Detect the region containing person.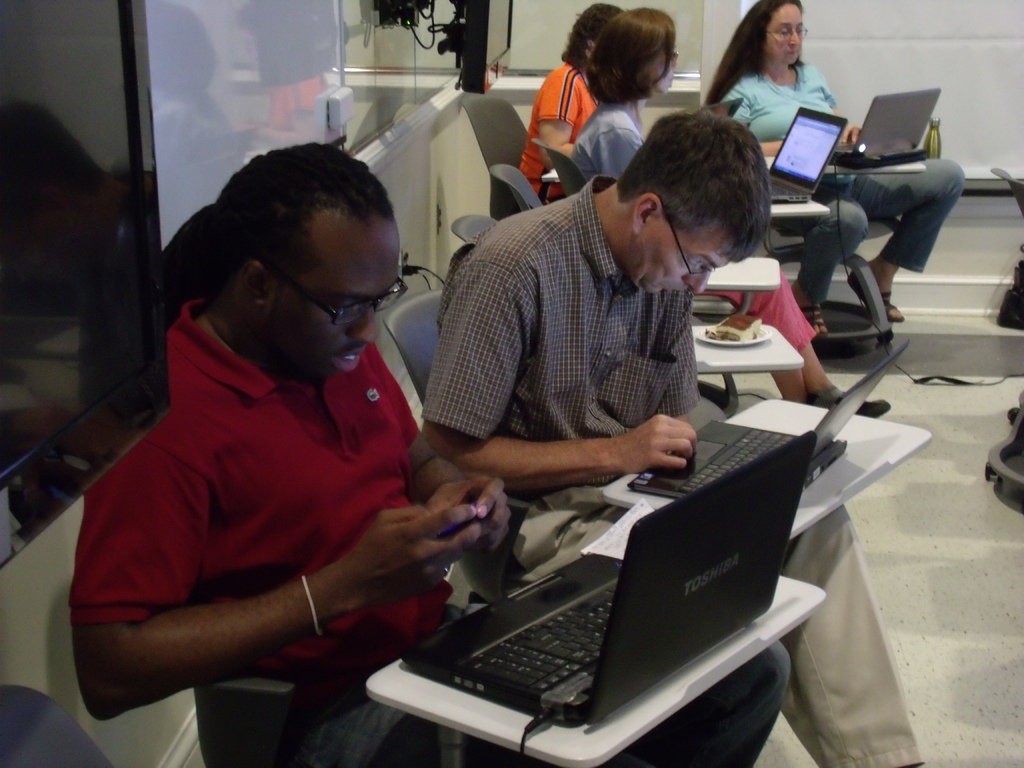
x1=517 y1=0 x2=624 y2=200.
